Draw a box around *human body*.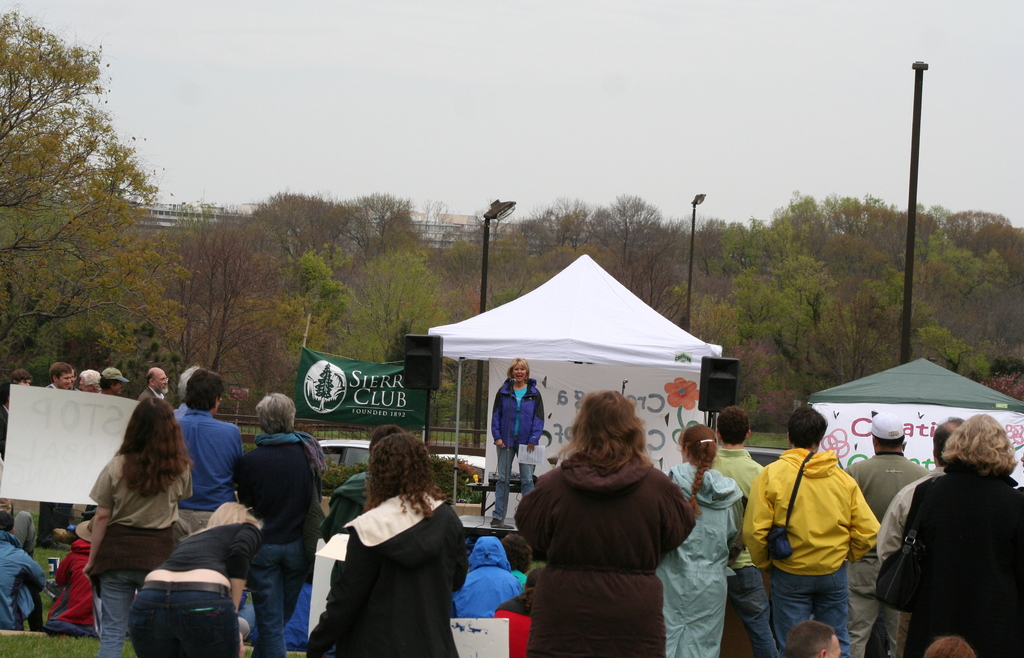
BBox(452, 563, 525, 622).
